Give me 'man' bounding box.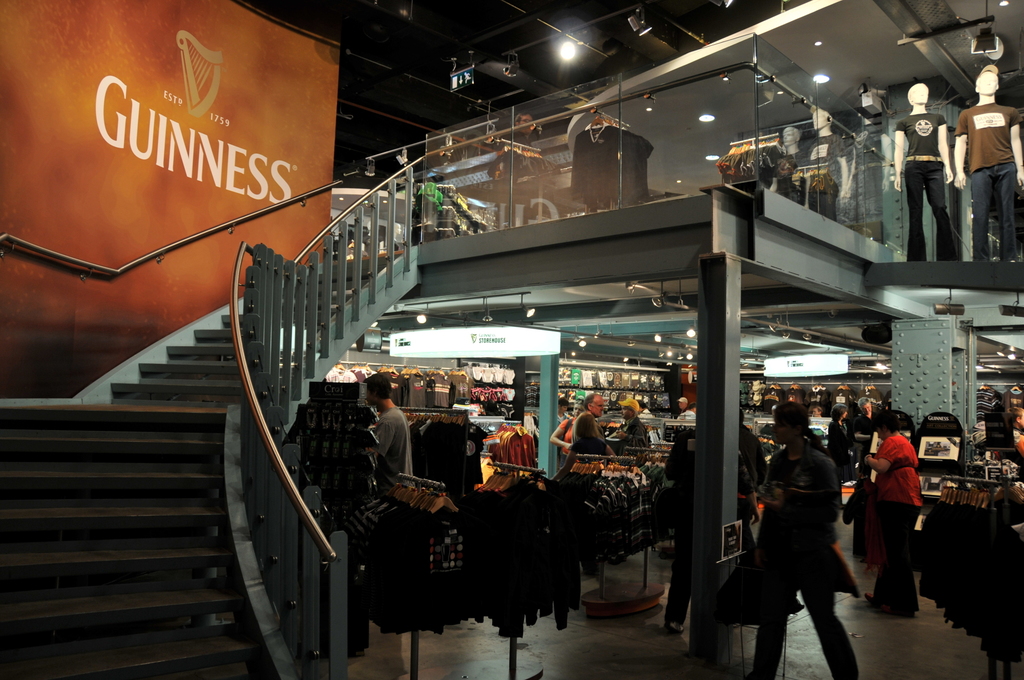
BBox(362, 370, 420, 488).
